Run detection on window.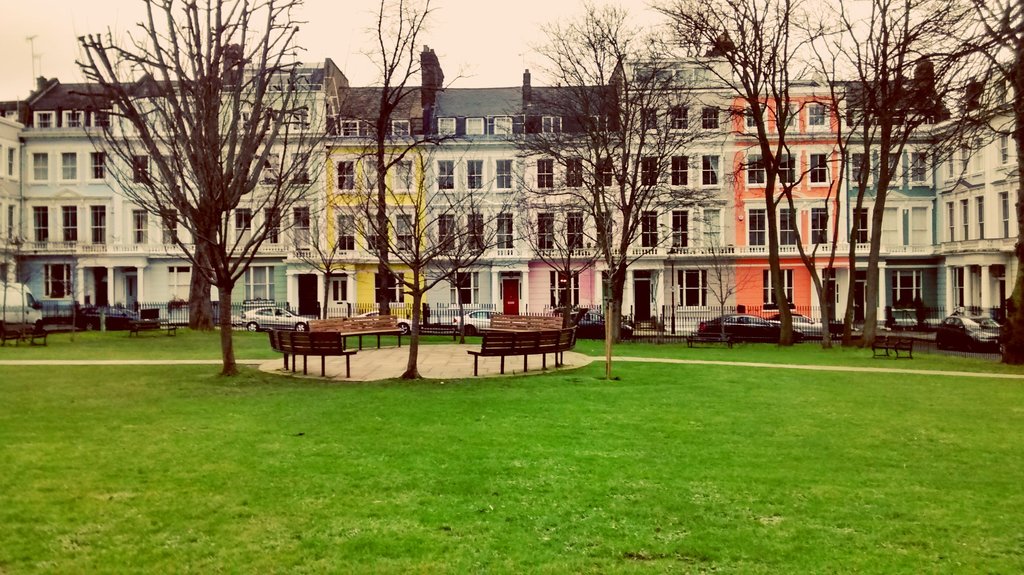
Result: rect(257, 154, 277, 188).
